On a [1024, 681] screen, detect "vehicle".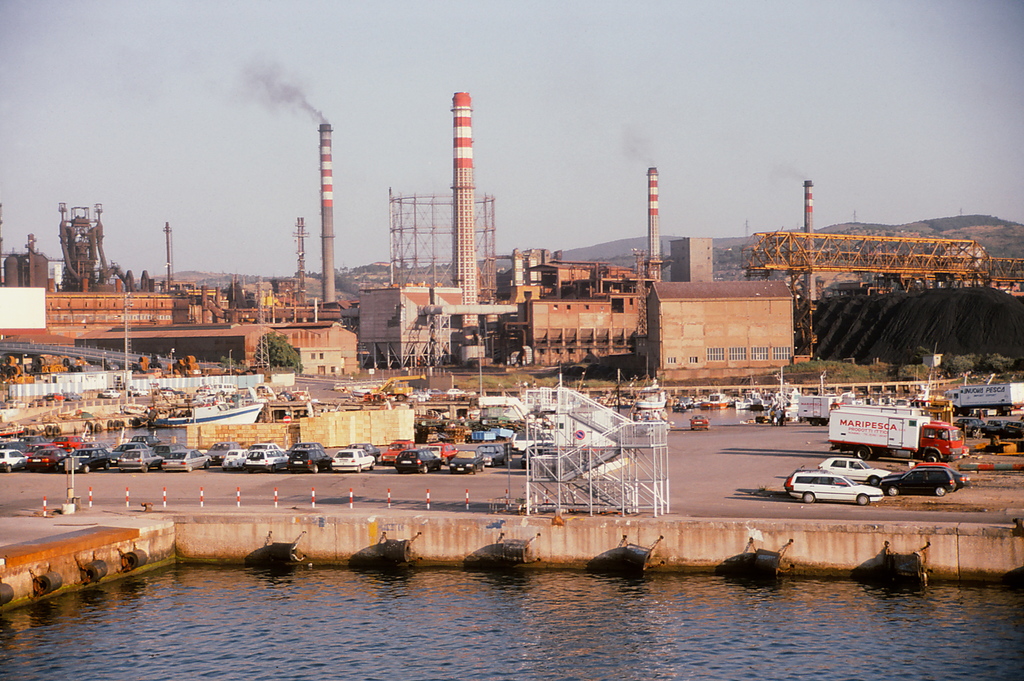
<bbox>159, 445, 209, 471</bbox>.
